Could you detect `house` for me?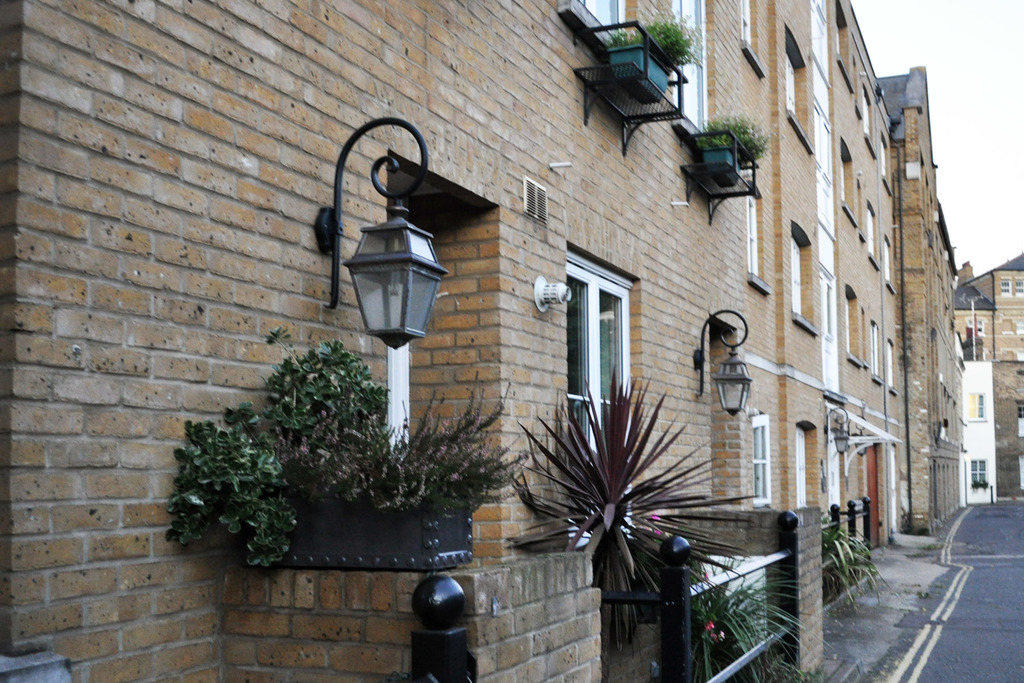
Detection result: {"left": 970, "top": 251, "right": 1023, "bottom": 502}.
